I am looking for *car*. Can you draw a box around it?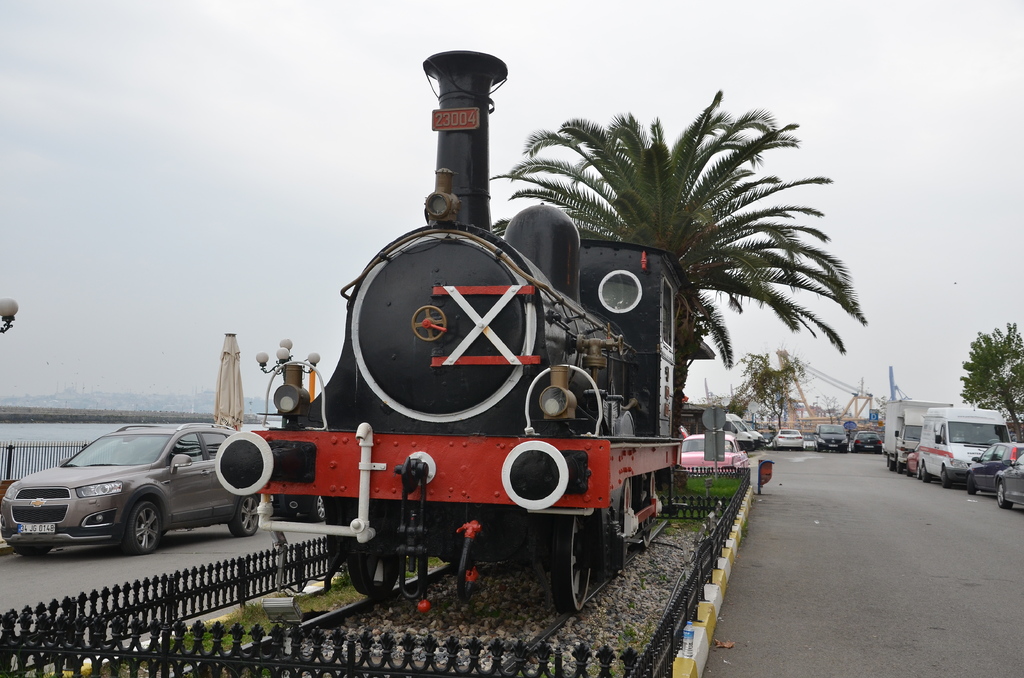
Sure, the bounding box is box(999, 452, 1023, 510).
